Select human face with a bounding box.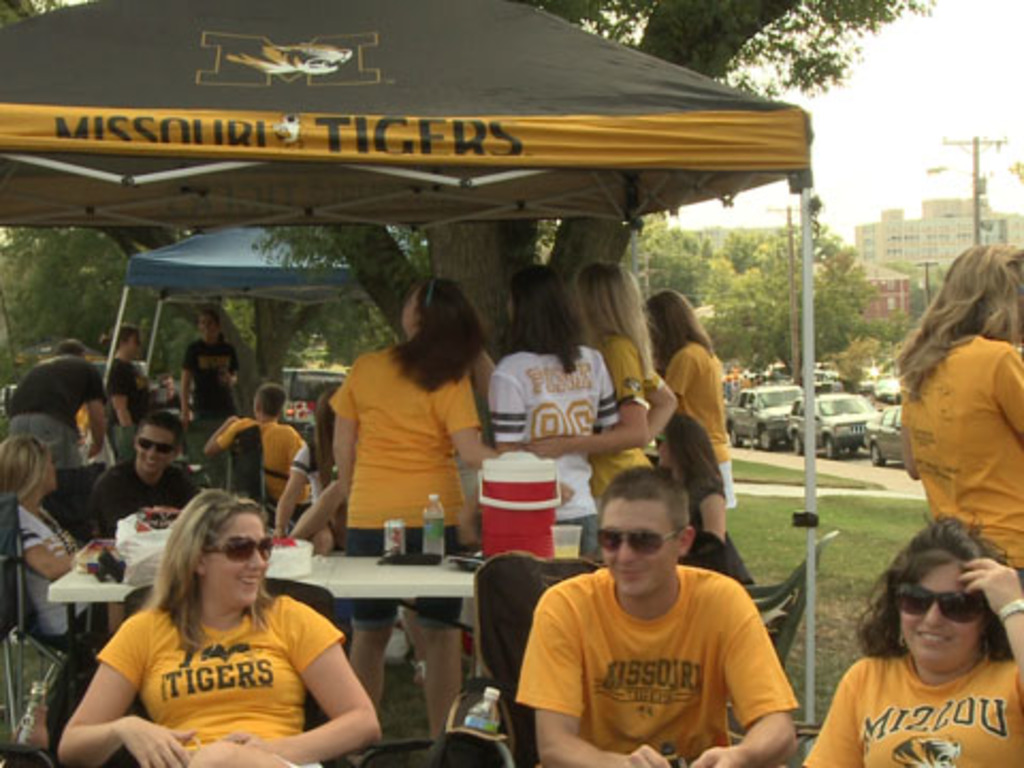
{"left": 905, "top": 557, "right": 983, "bottom": 676}.
